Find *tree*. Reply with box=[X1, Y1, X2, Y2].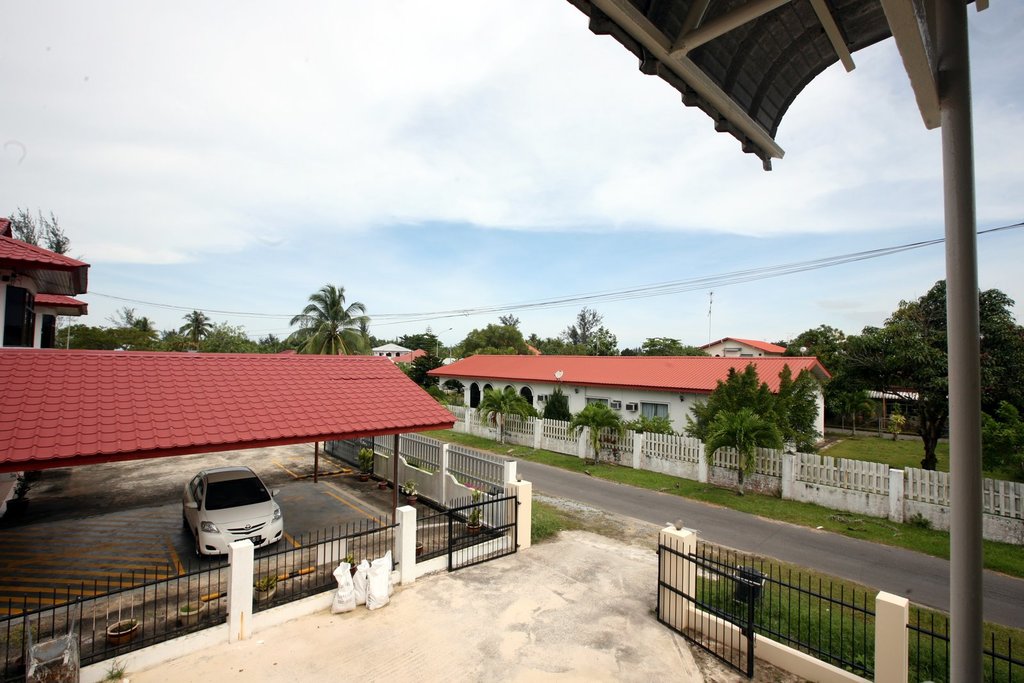
box=[779, 323, 844, 369].
